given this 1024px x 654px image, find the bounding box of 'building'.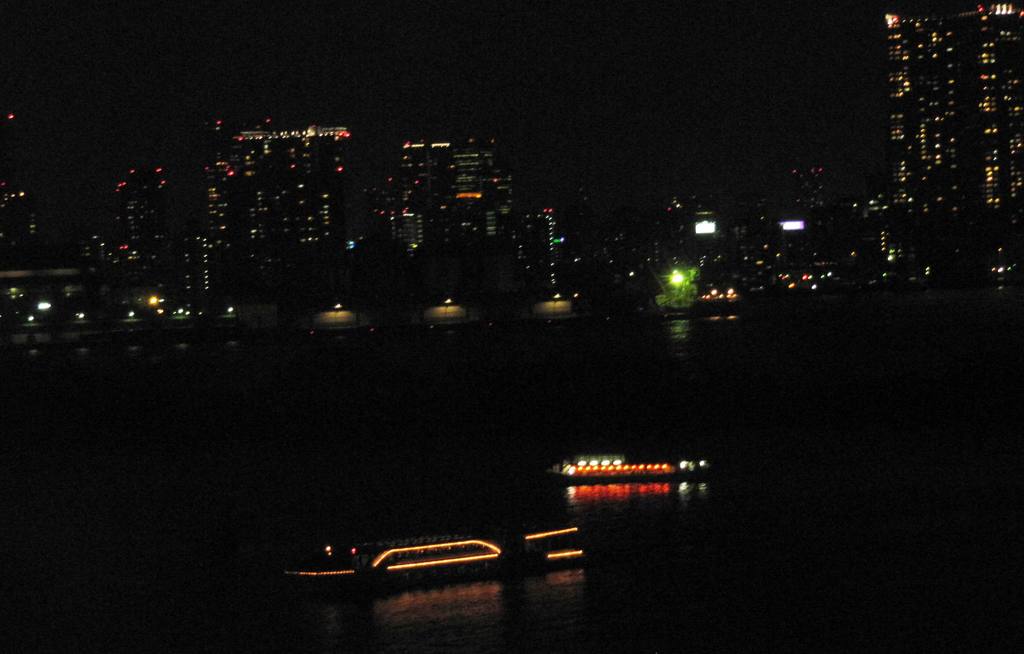
[x1=198, y1=119, x2=351, y2=274].
